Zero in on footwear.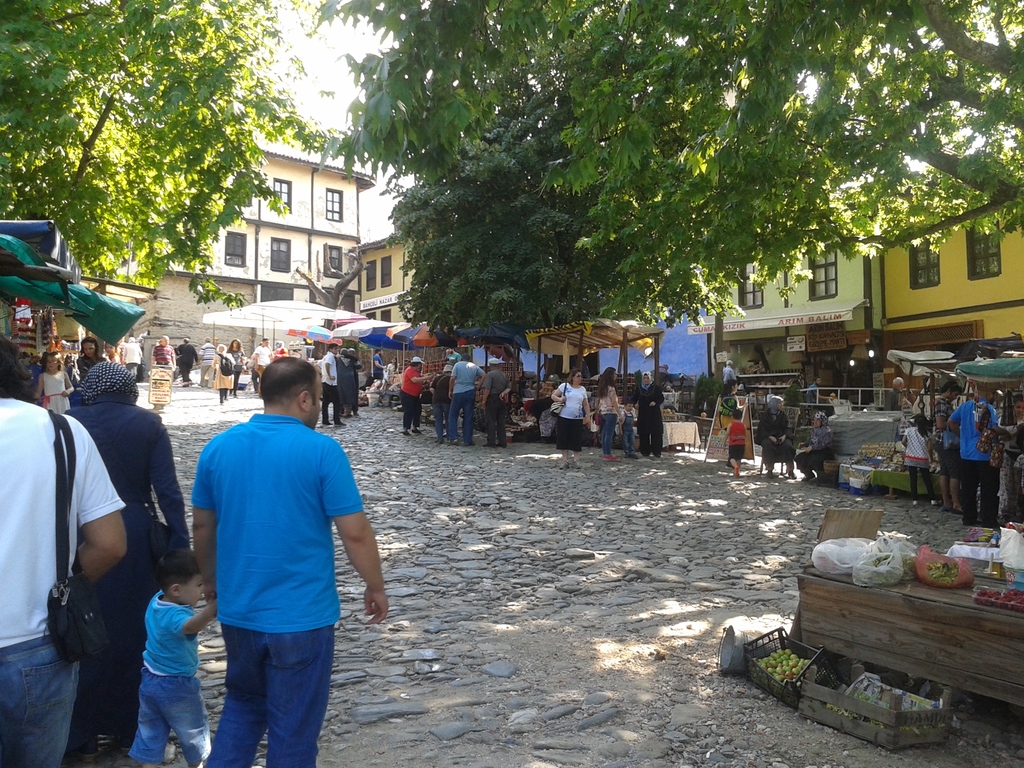
Zeroed in: BBox(559, 459, 571, 469).
